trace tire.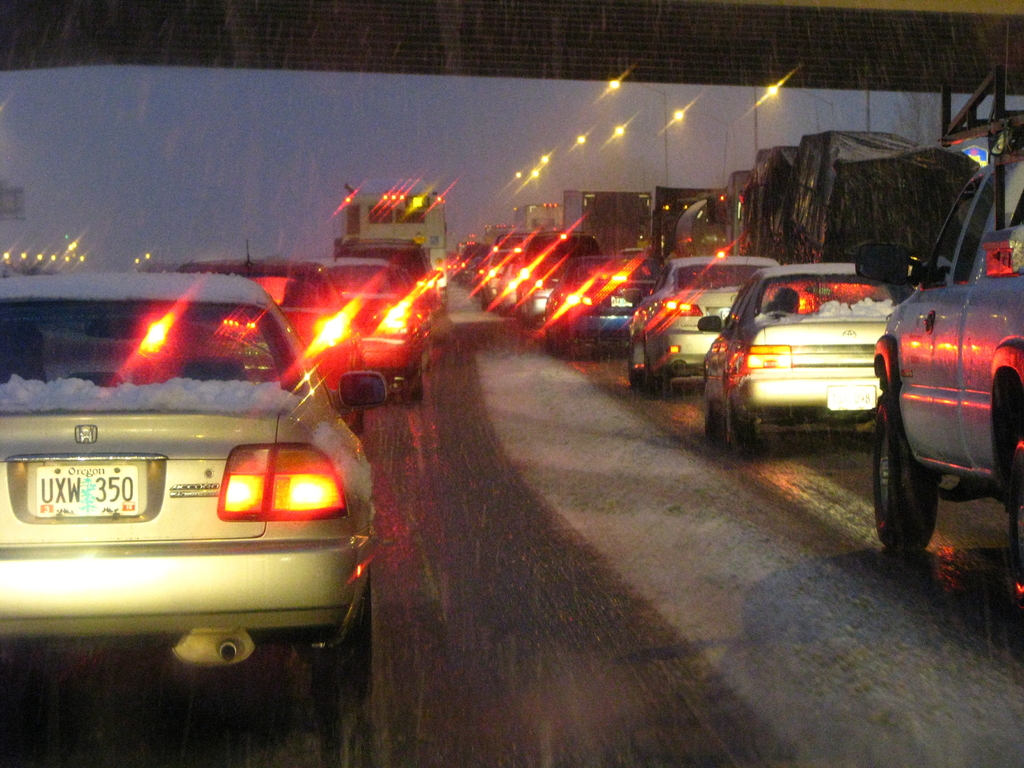
Traced to region(730, 388, 757, 458).
